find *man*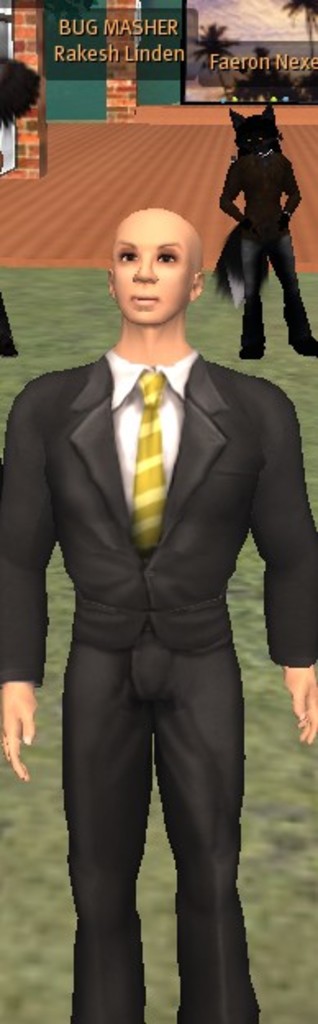
15, 146, 297, 1023
